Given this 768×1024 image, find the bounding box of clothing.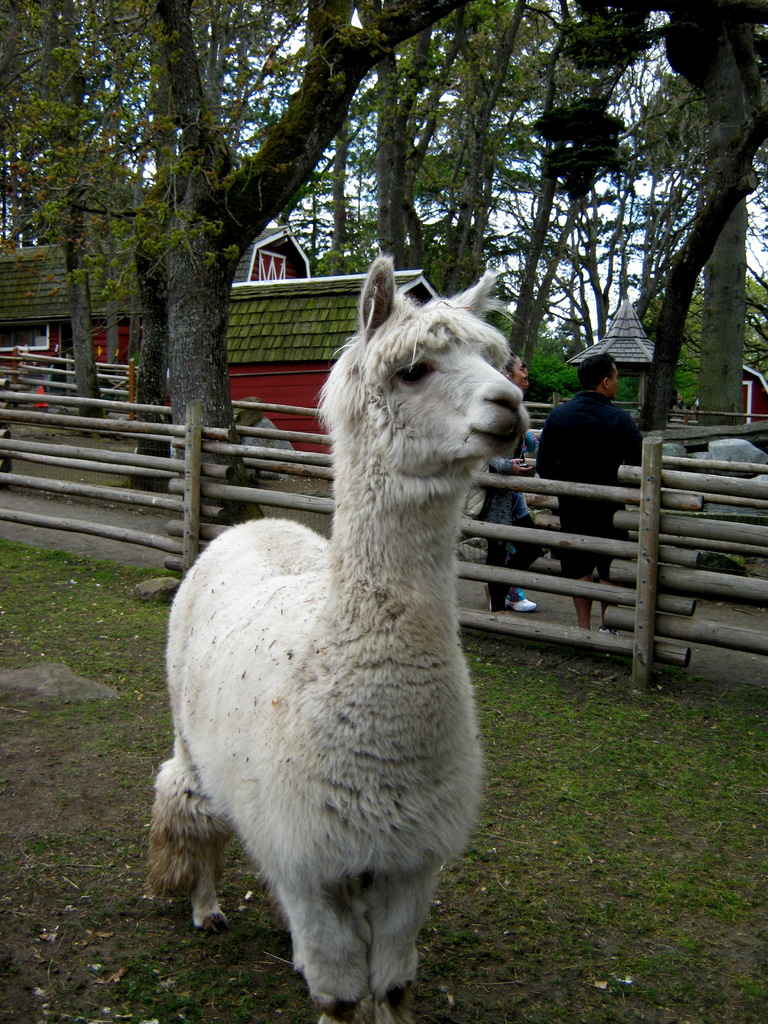
rect(537, 391, 640, 575).
